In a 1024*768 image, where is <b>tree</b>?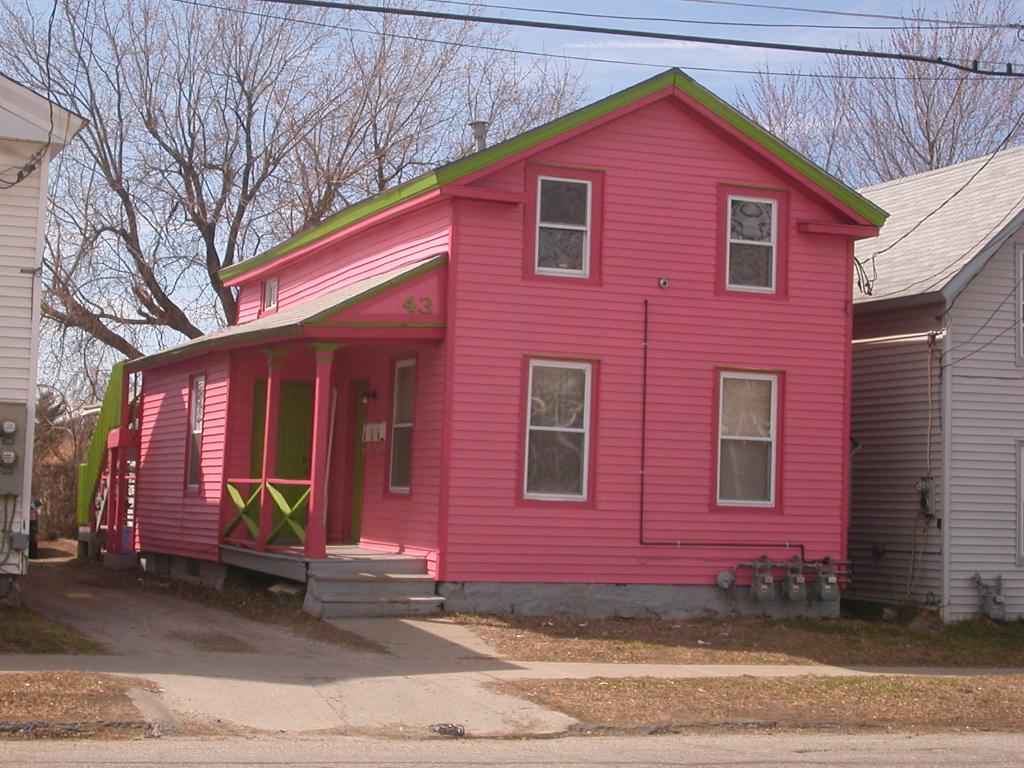
crop(730, 0, 1023, 189).
